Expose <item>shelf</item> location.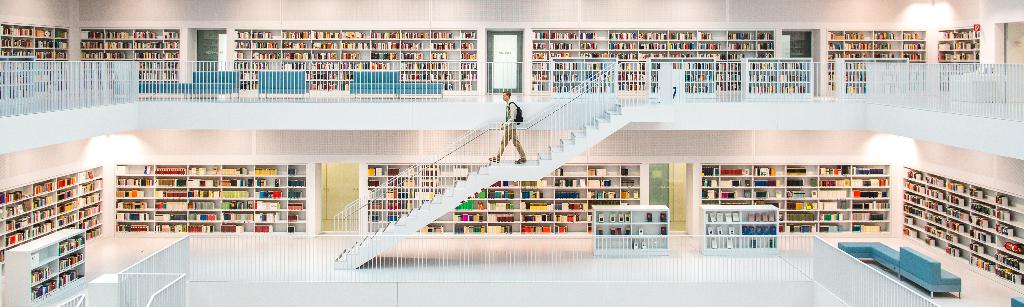
Exposed at bbox(625, 188, 637, 201).
